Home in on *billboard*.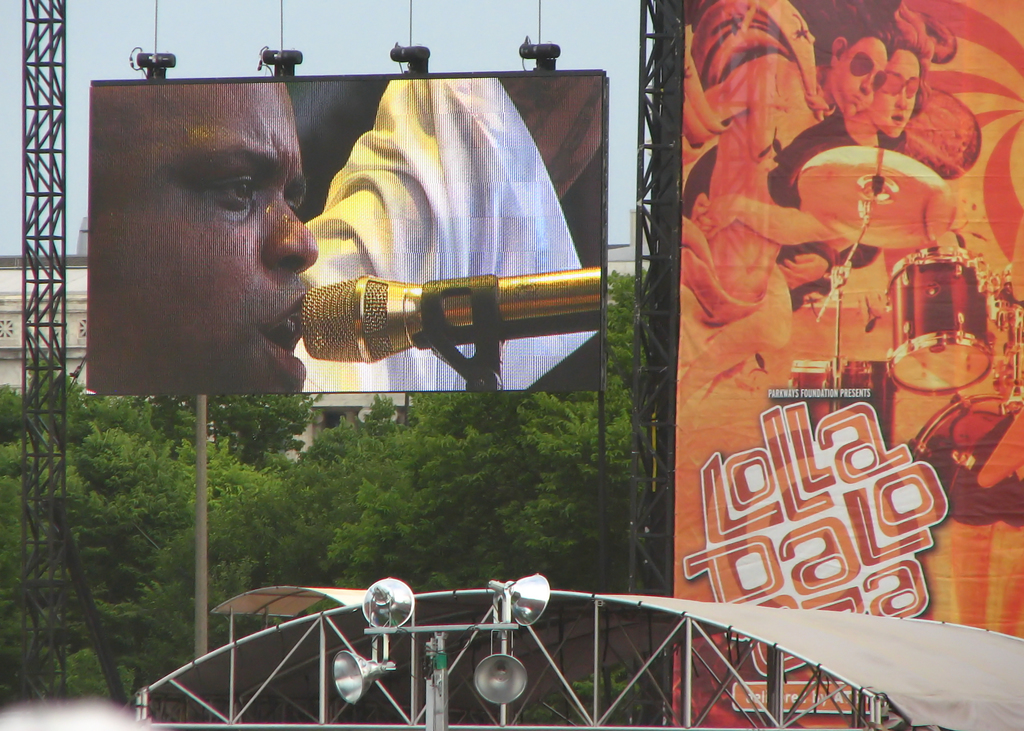
Homed in at <box>678,0,1023,725</box>.
